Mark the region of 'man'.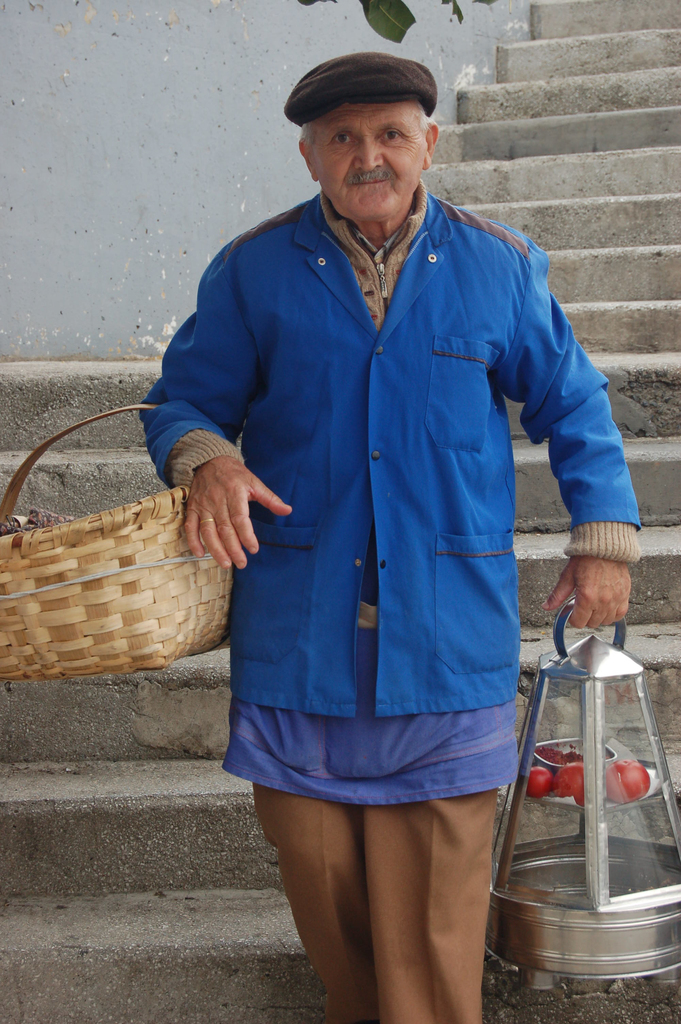
Region: pyautogui.locateOnScreen(181, 91, 595, 897).
